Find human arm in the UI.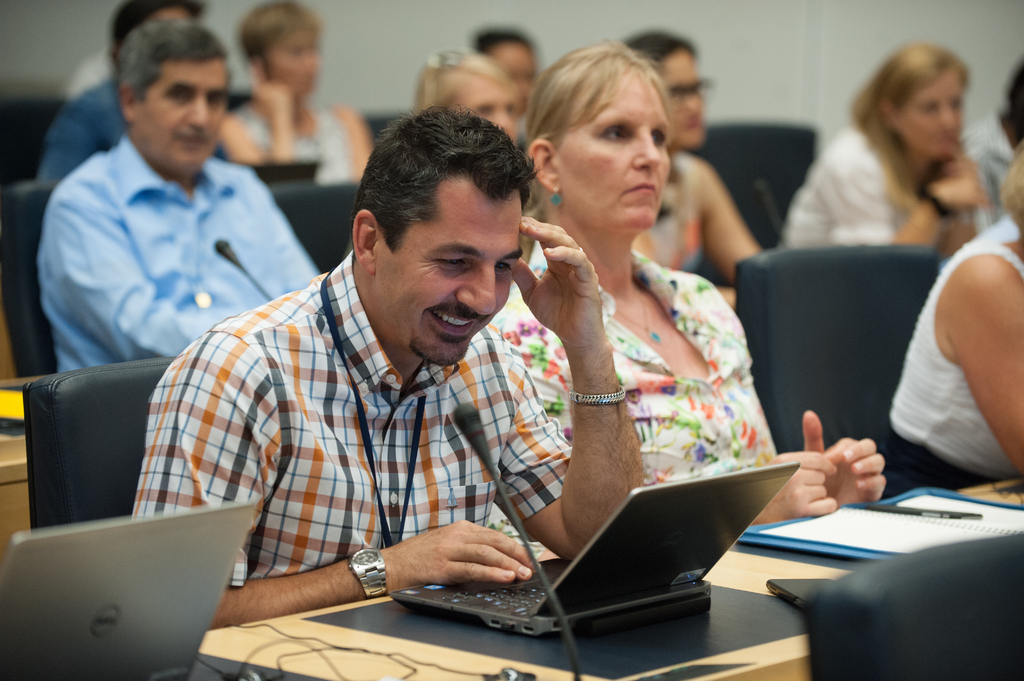
UI element at 685/447/852/534.
